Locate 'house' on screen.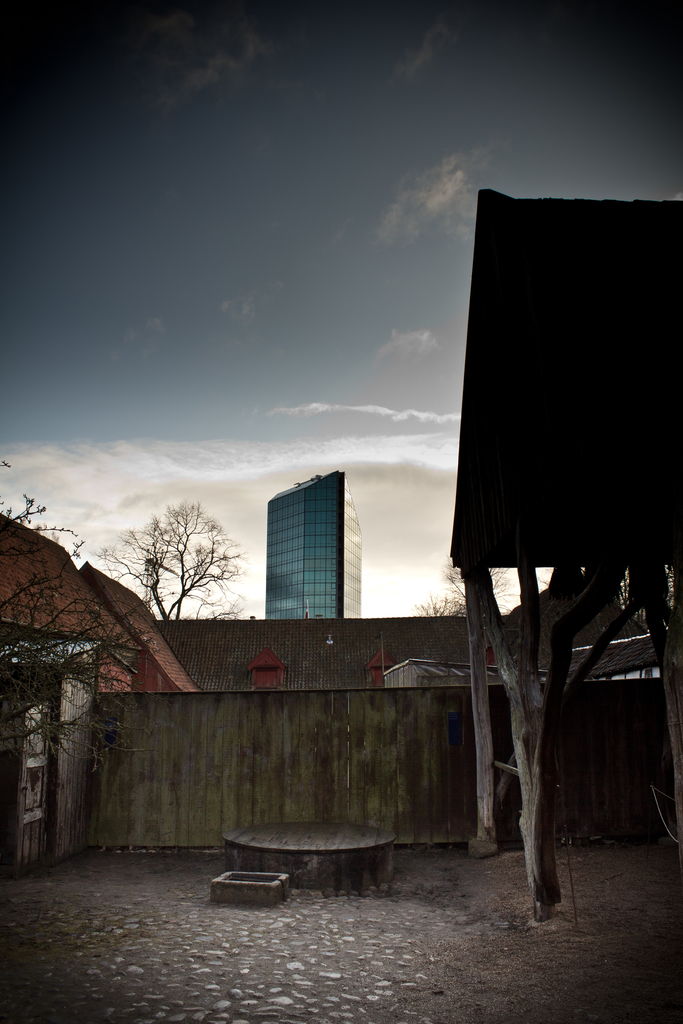
On screen at [x1=265, y1=468, x2=365, y2=624].
